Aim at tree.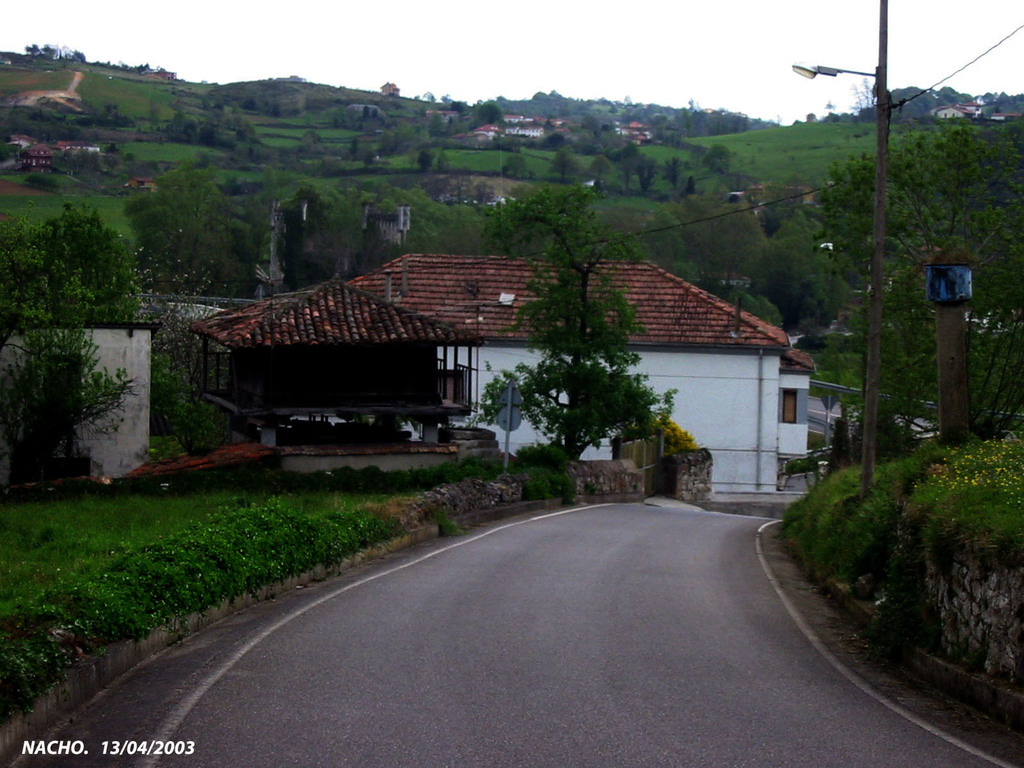
Aimed at select_region(502, 148, 527, 176).
